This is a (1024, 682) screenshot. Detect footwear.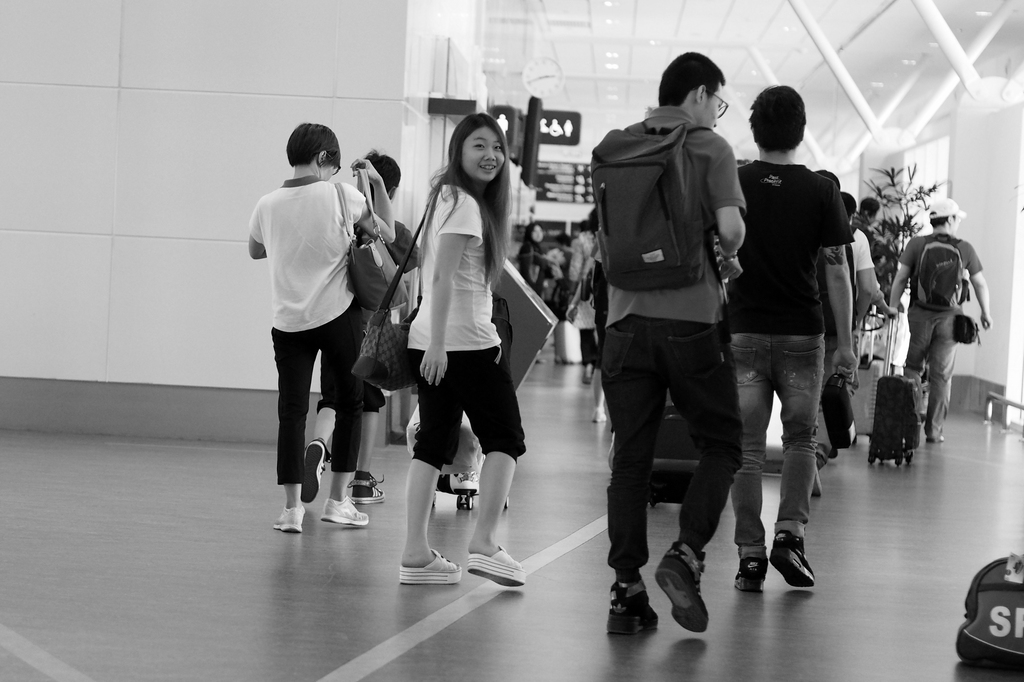
locate(609, 583, 670, 639).
